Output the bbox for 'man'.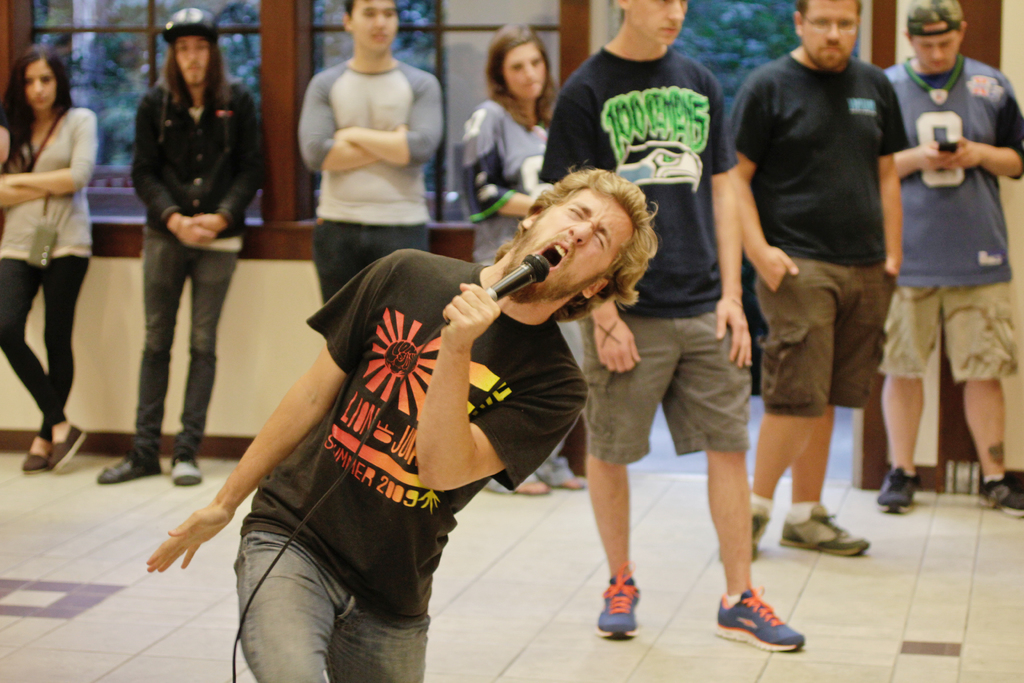
left=540, top=0, right=808, bottom=651.
